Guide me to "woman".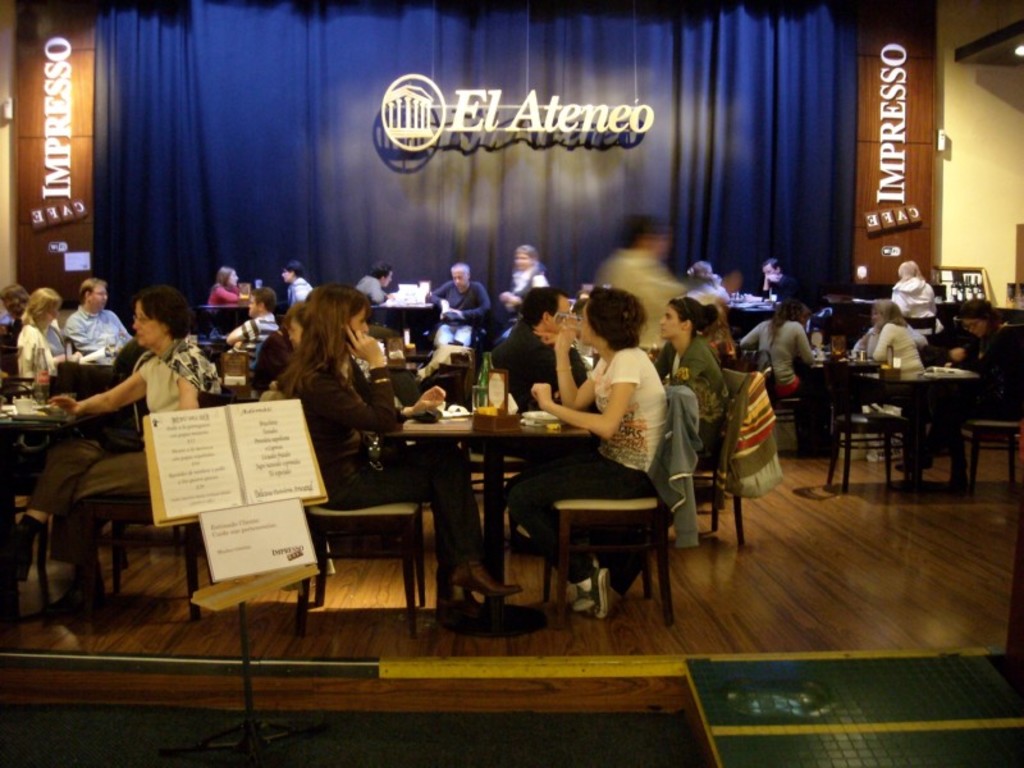
Guidance: 215, 268, 250, 310.
